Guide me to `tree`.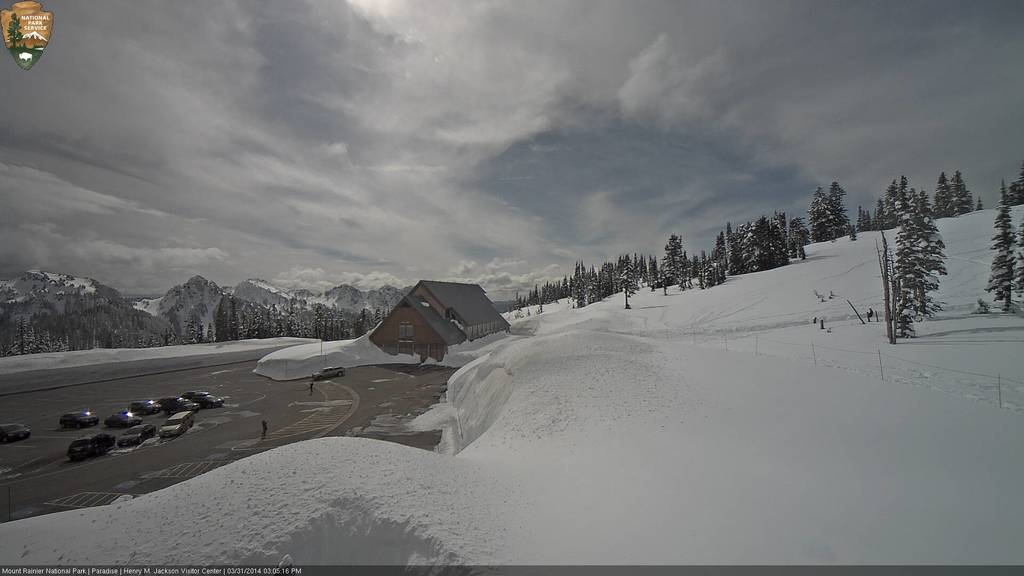
Guidance: box(900, 186, 949, 314).
